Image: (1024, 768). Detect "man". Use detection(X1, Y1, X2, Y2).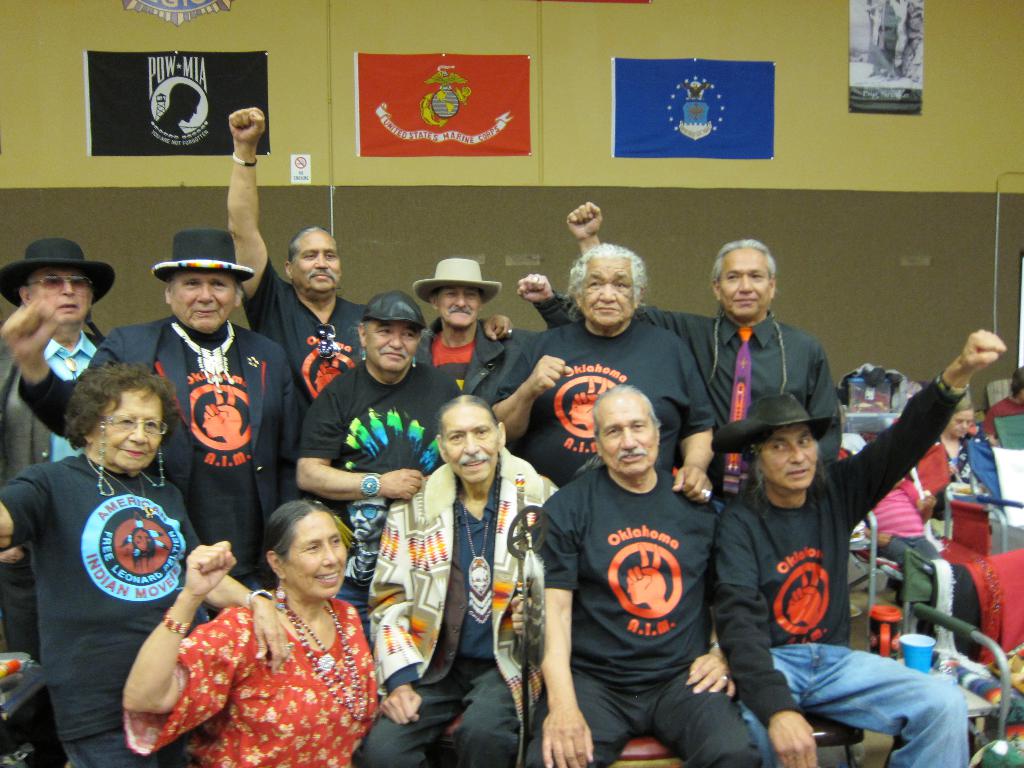
detection(412, 255, 578, 404).
